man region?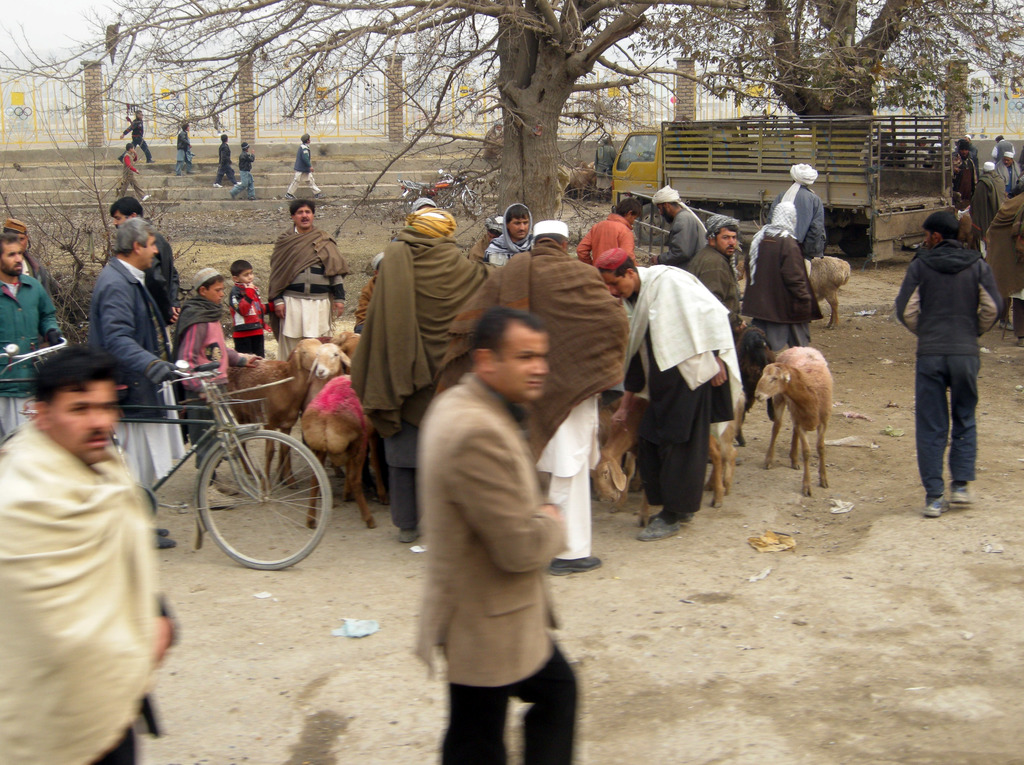
(x1=260, y1=189, x2=351, y2=362)
